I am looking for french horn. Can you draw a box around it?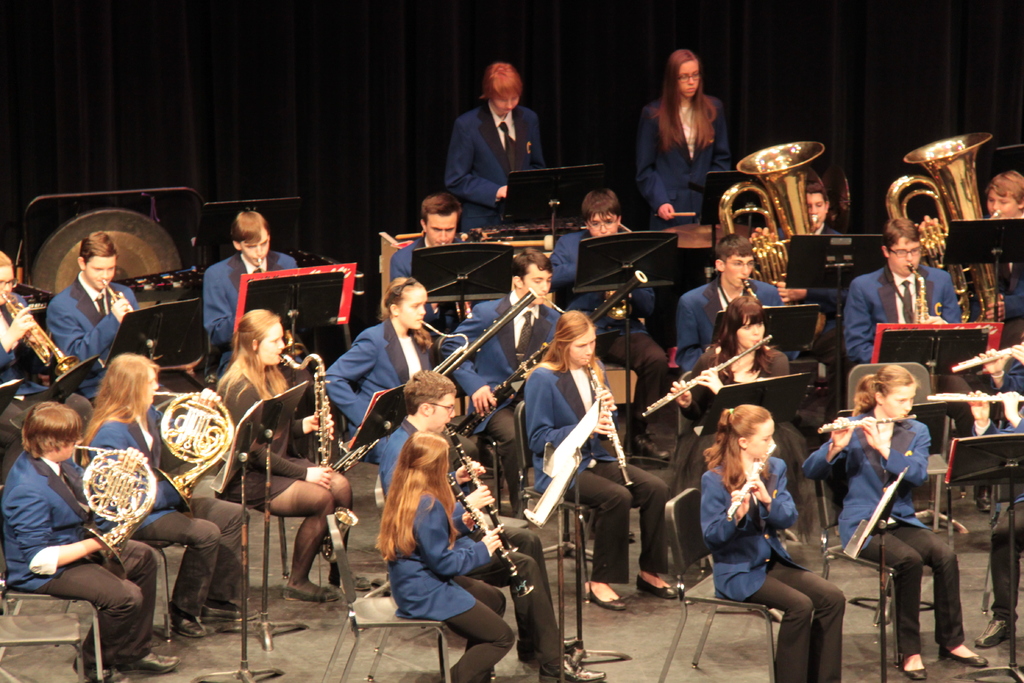
Sure, the bounding box is rect(922, 394, 1023, 398).
